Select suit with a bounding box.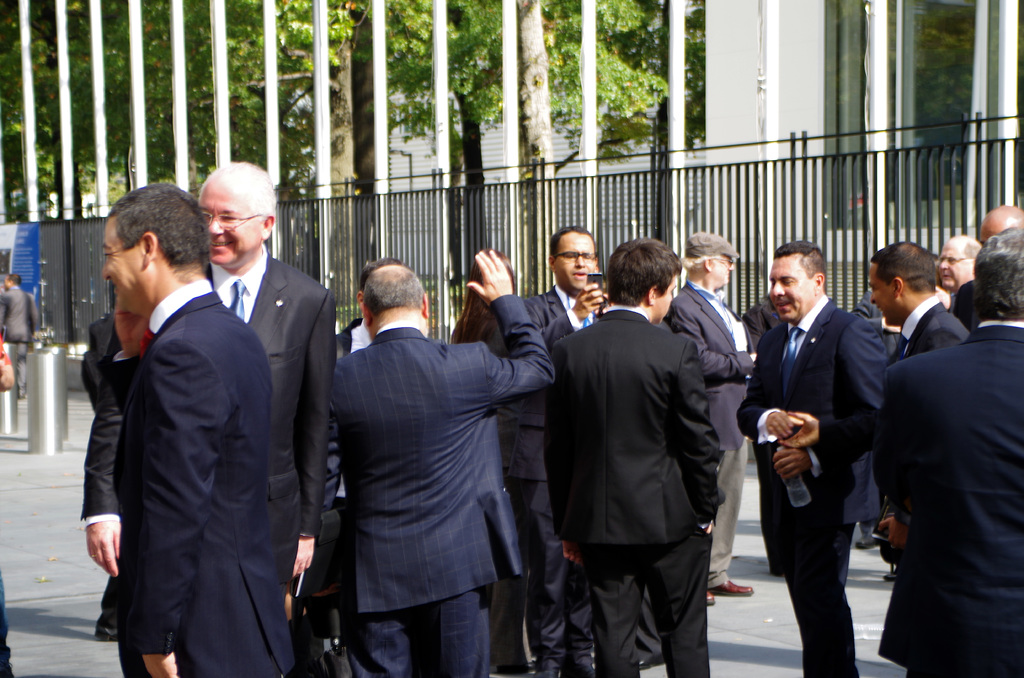
bbox(544, 305, 720, 677).
